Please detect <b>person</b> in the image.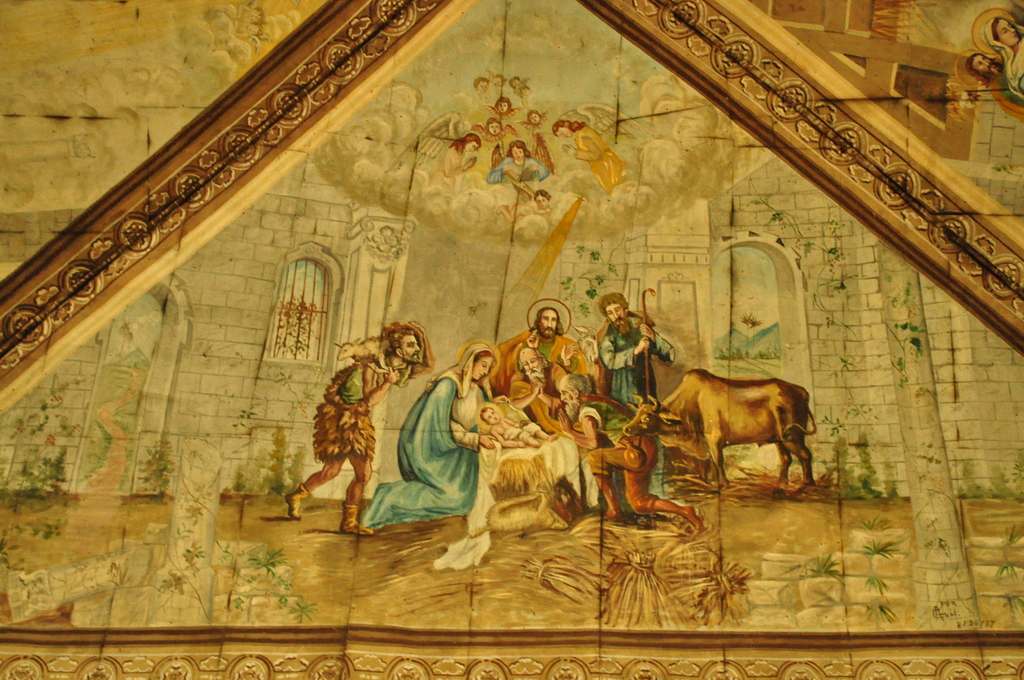
x1=301, y1=336, x2=393, y2=540.
